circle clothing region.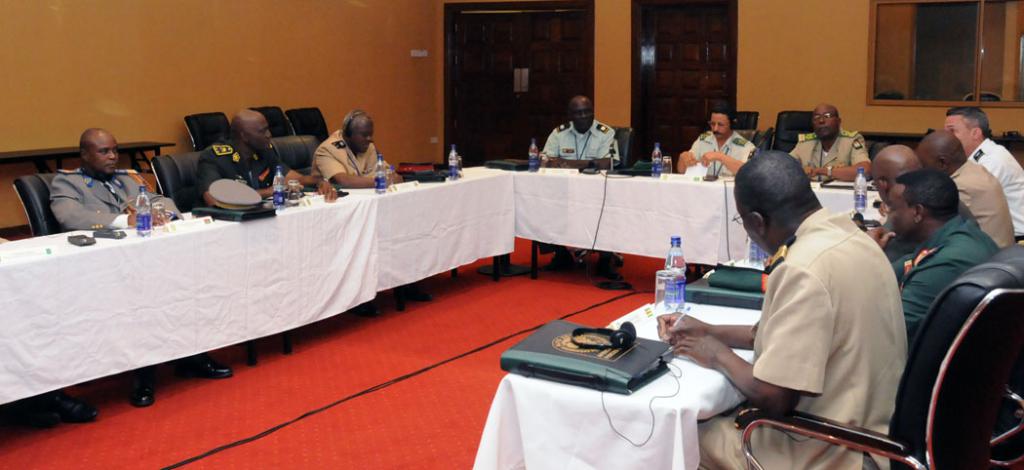
Region: 944, 165, 1023, 265.
